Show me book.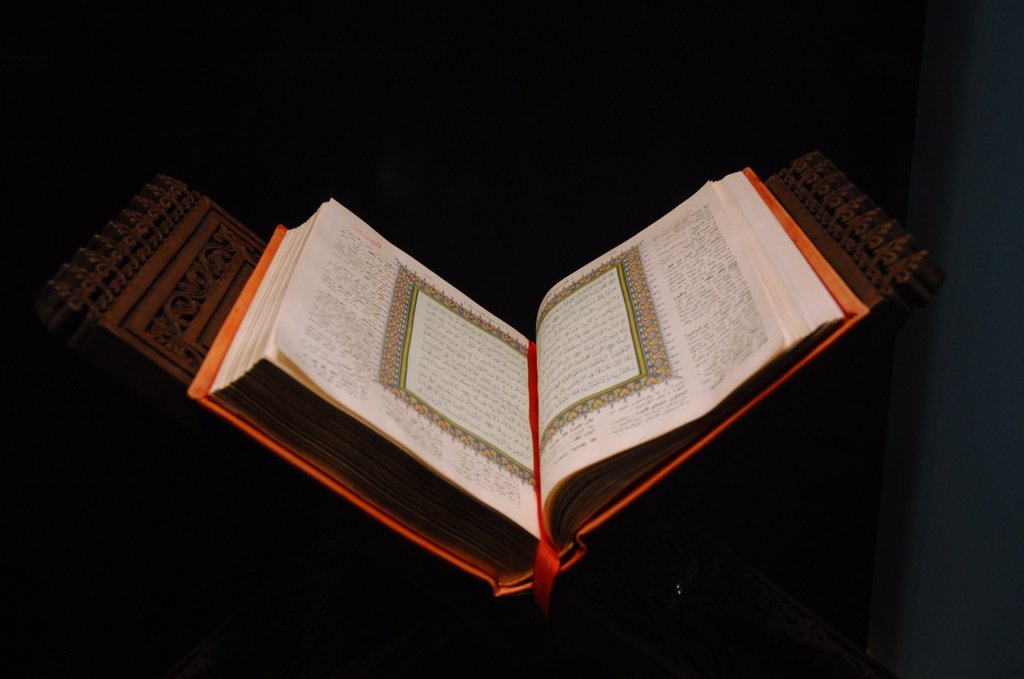
book is here: left=181, top=160, right=871, bottom=603.
